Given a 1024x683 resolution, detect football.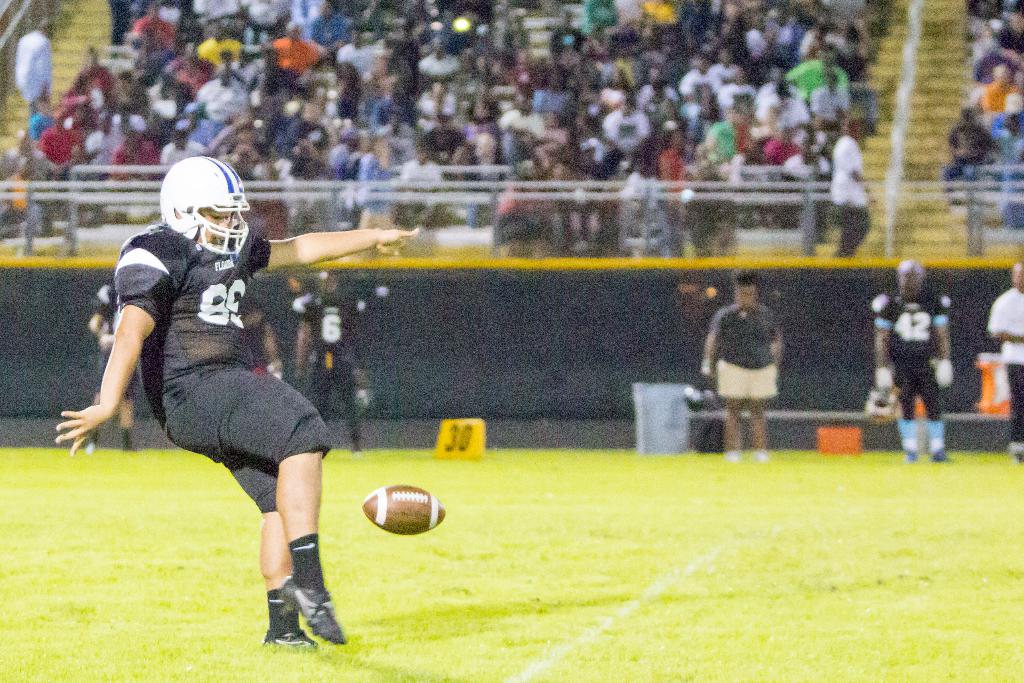
360/483/448/536.
